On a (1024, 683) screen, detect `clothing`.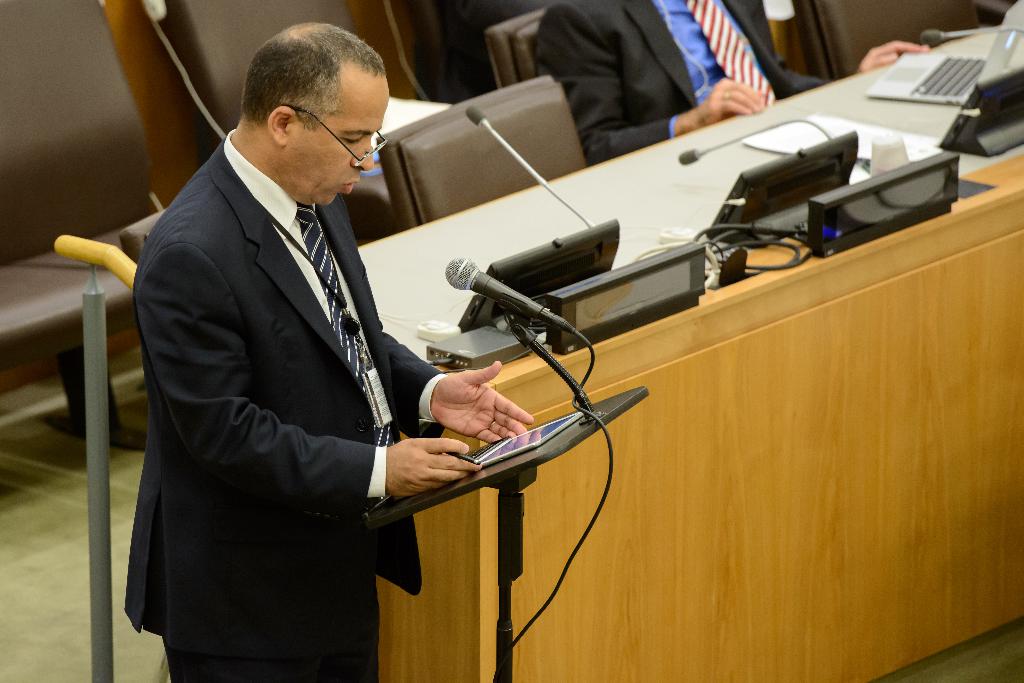
<bbox>124, 98, 438, 682</bbox>.
